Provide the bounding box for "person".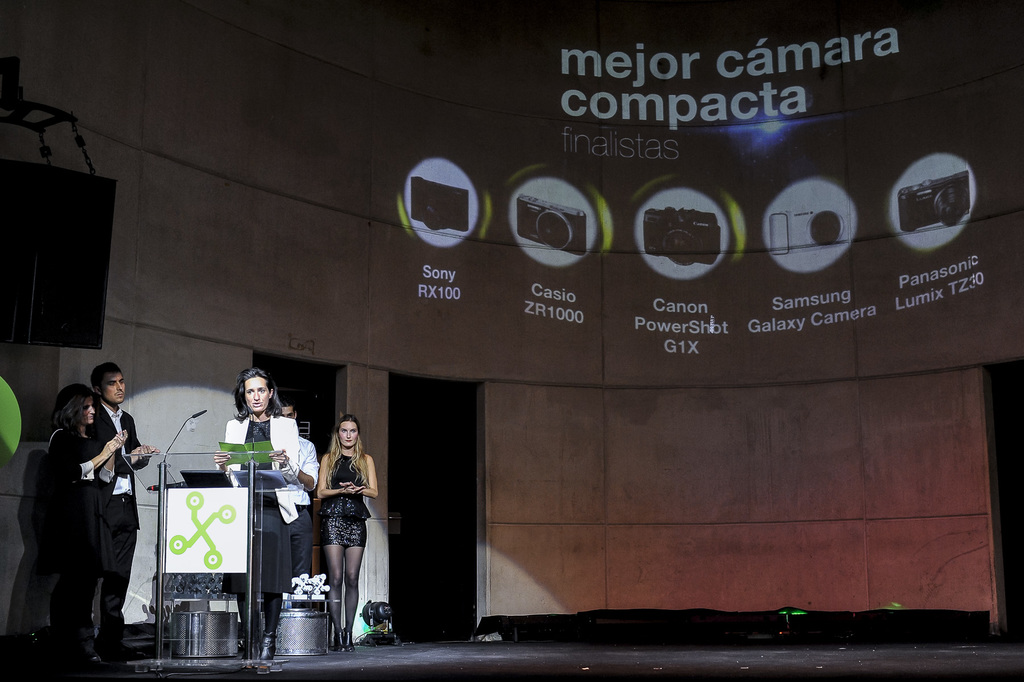
[209, 367, 298, 667].
